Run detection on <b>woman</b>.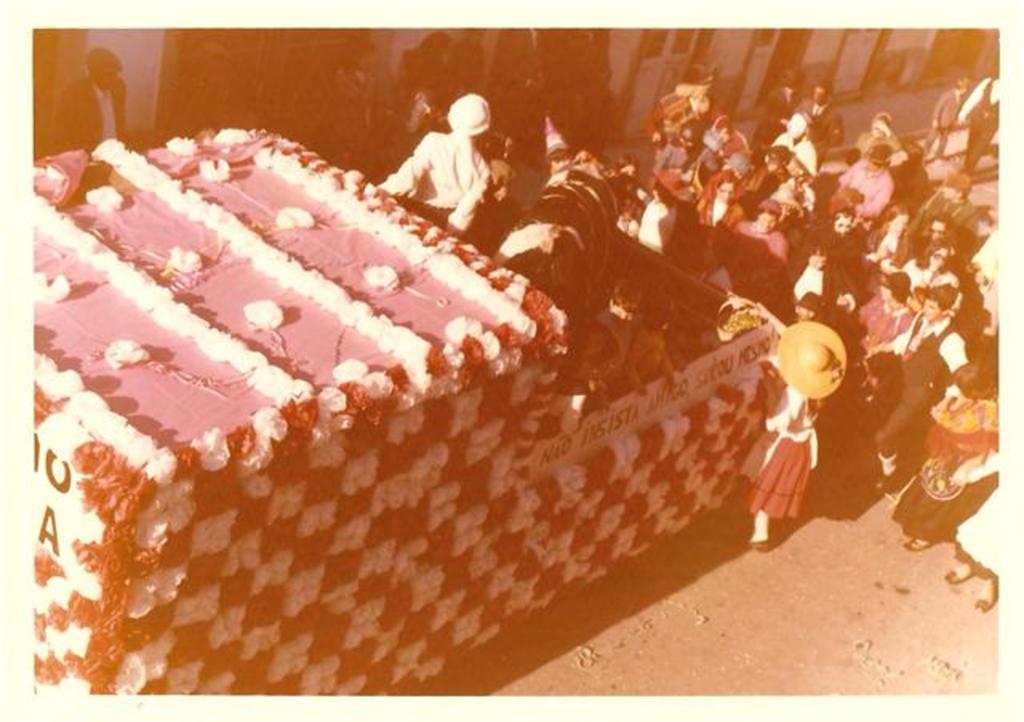
Result: l=637, t=162, r=690, b=255.
